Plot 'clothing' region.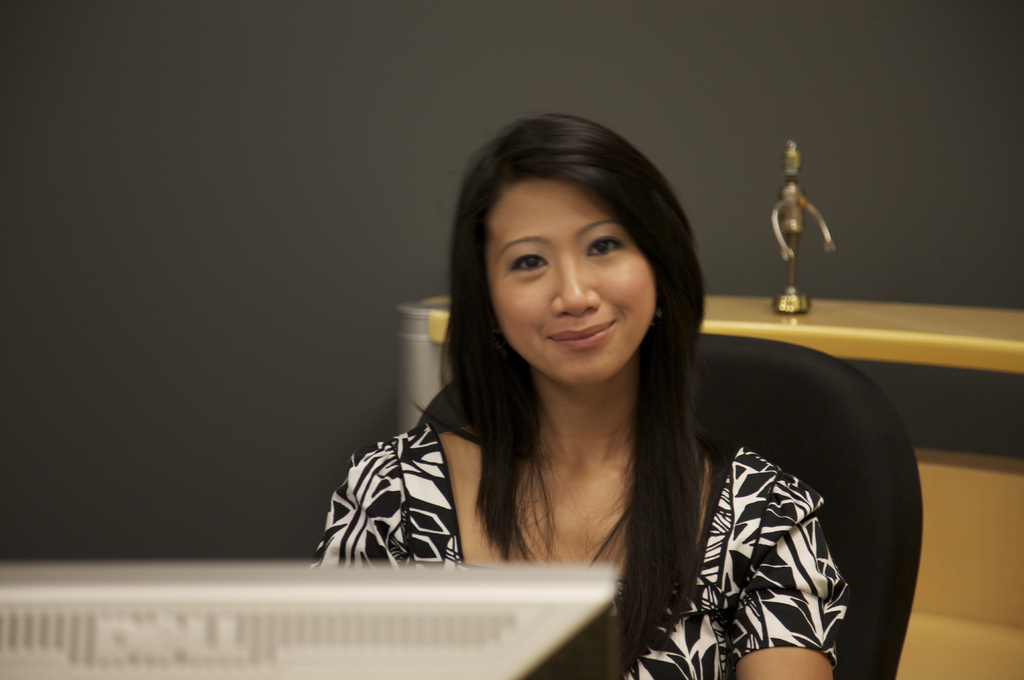
Plotted at 310 425 847 679.
